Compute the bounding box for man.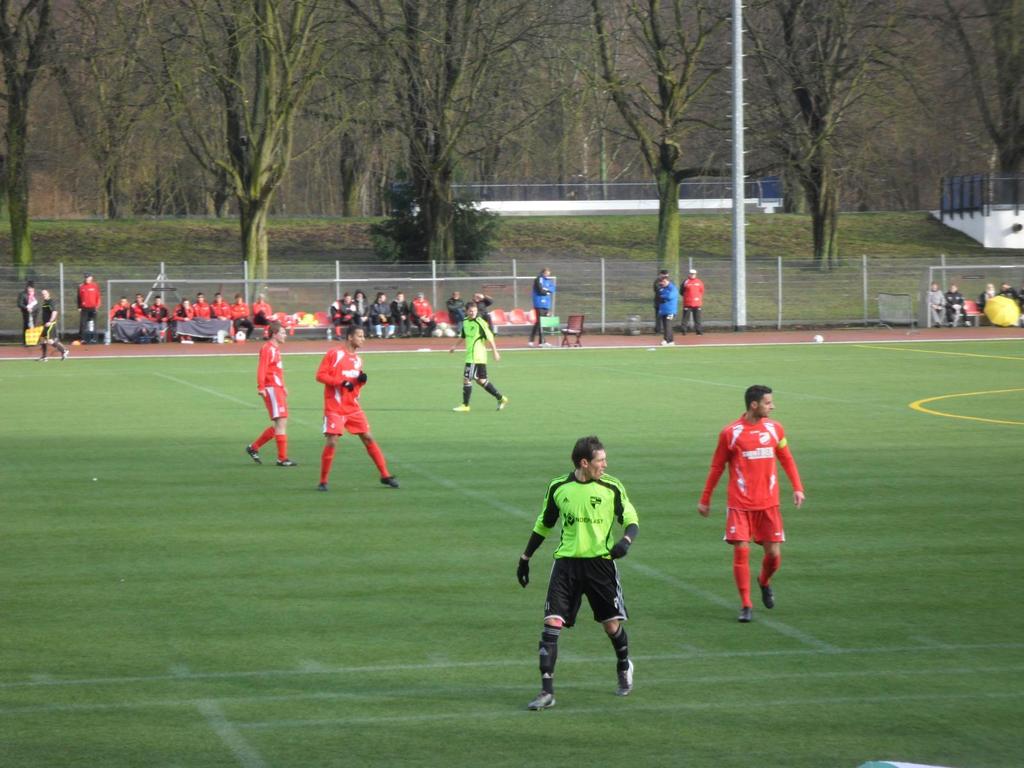
(992,281,1023,311).
